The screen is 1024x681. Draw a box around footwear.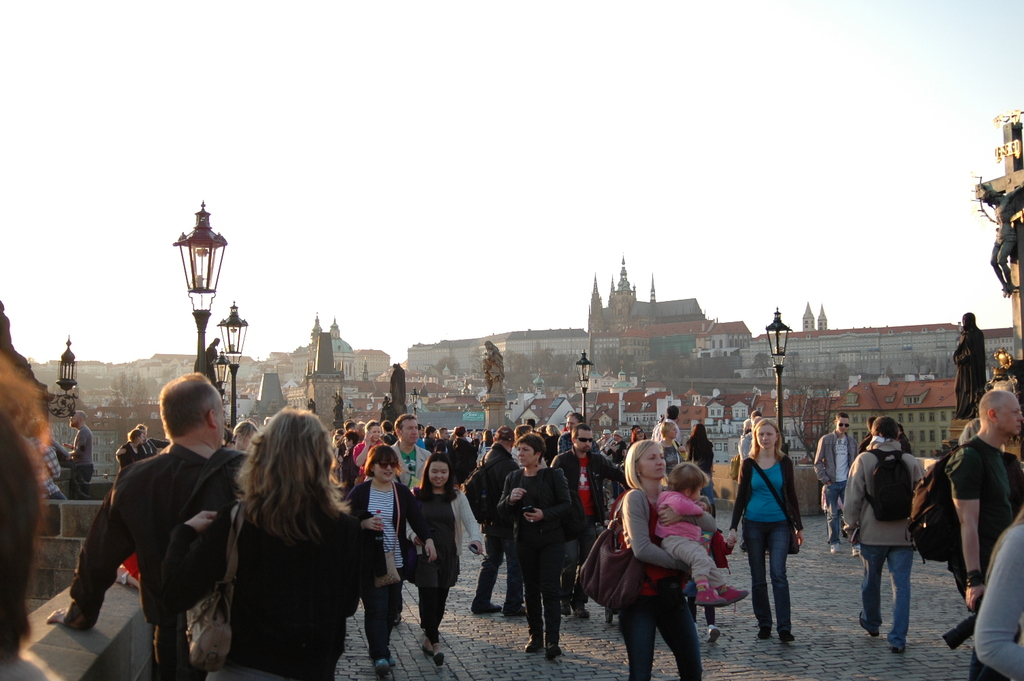
Rect(546, 641, 562, 661).
